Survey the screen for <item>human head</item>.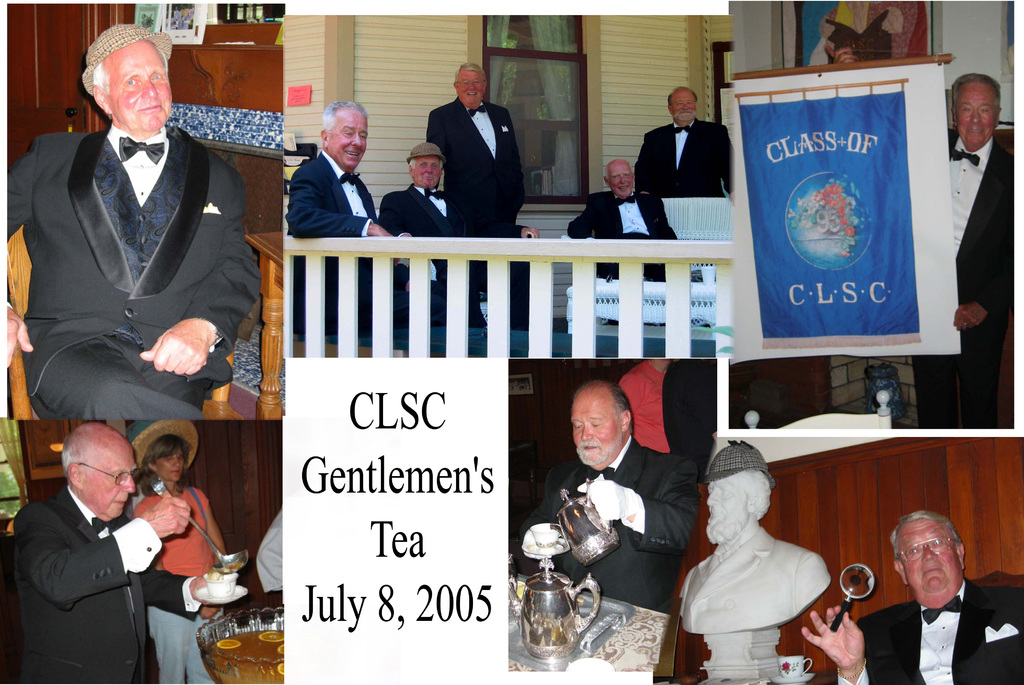
Survey found: l=453, t=61, r=490, b=108.
